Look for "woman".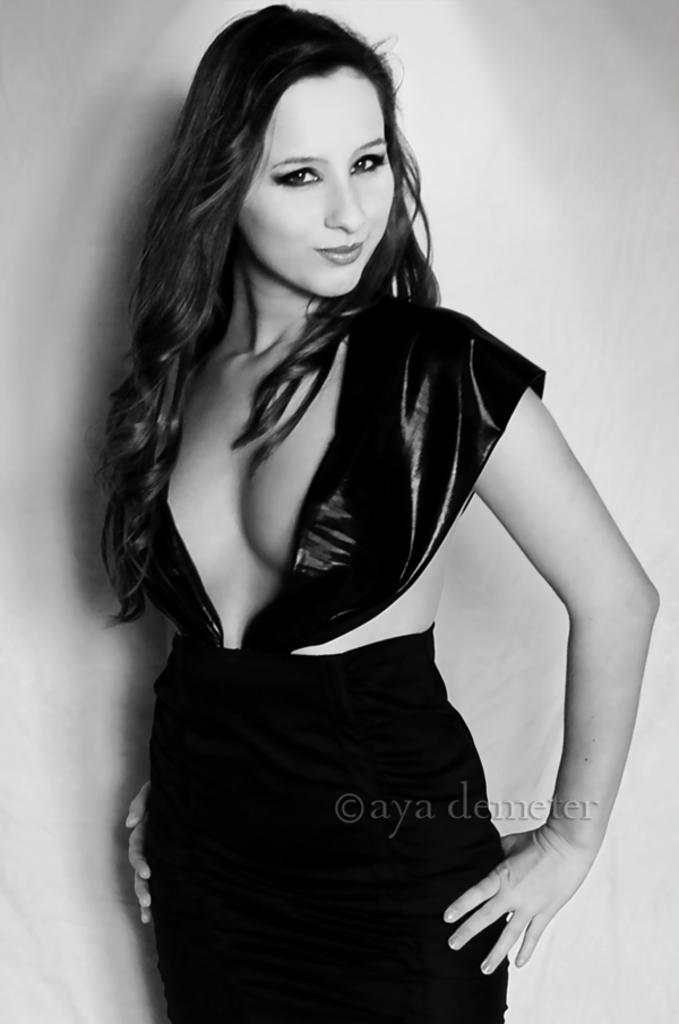
Found: l=91, t=2, r=662, b=1022.
